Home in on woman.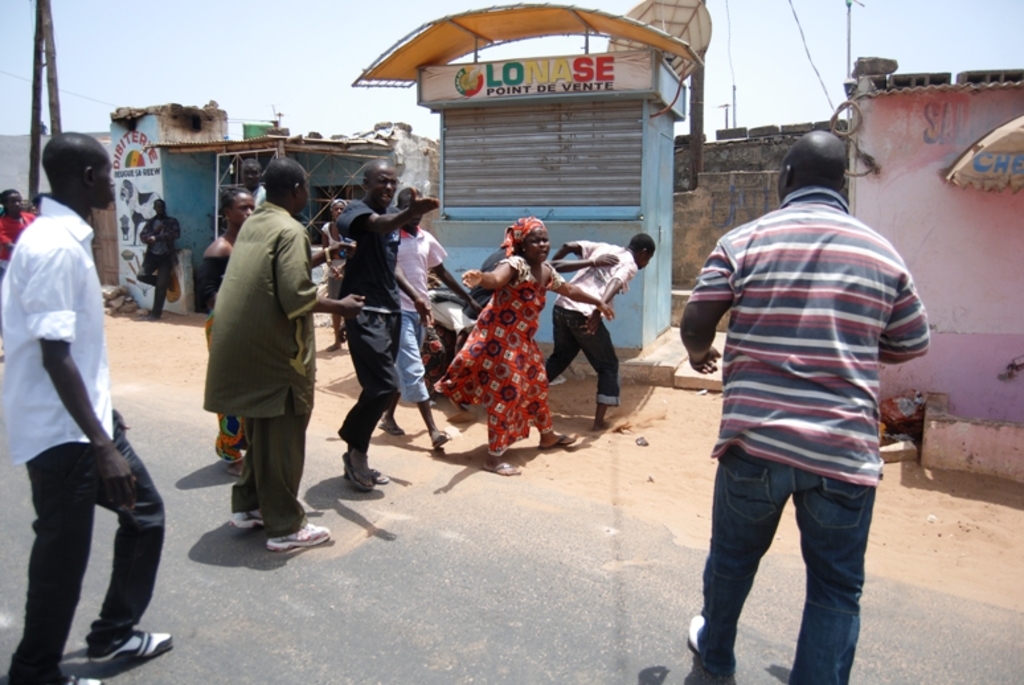
Homed in at {"left": 320, "top": 197, "right": 356, "bottom": 353}.
